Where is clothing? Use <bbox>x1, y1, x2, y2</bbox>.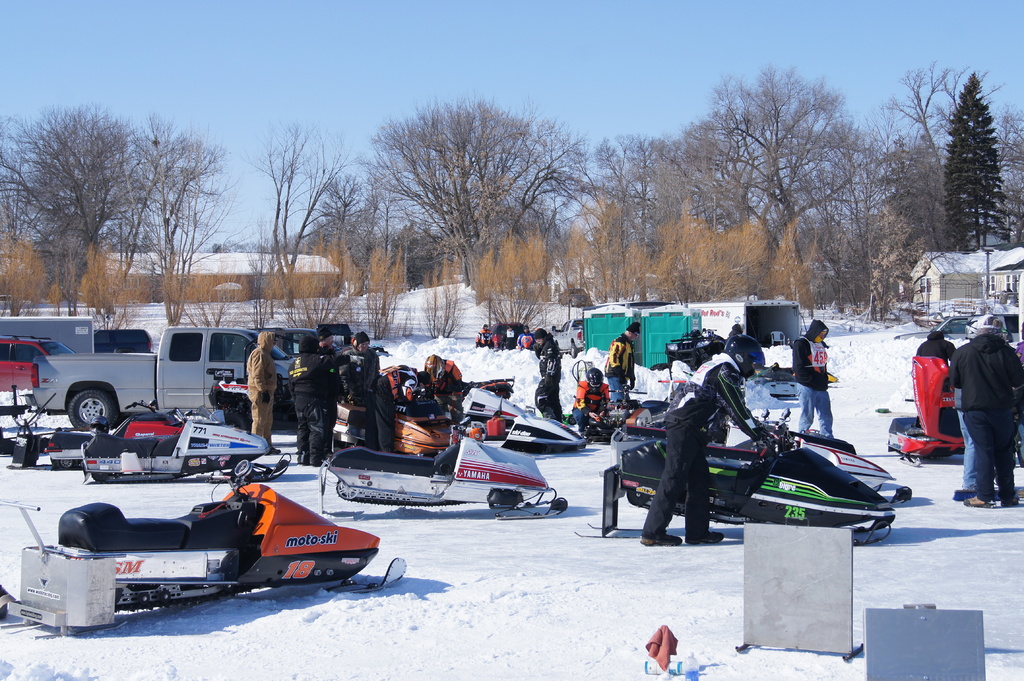
<bbox>471, 329, 496, 351</bbox>.
